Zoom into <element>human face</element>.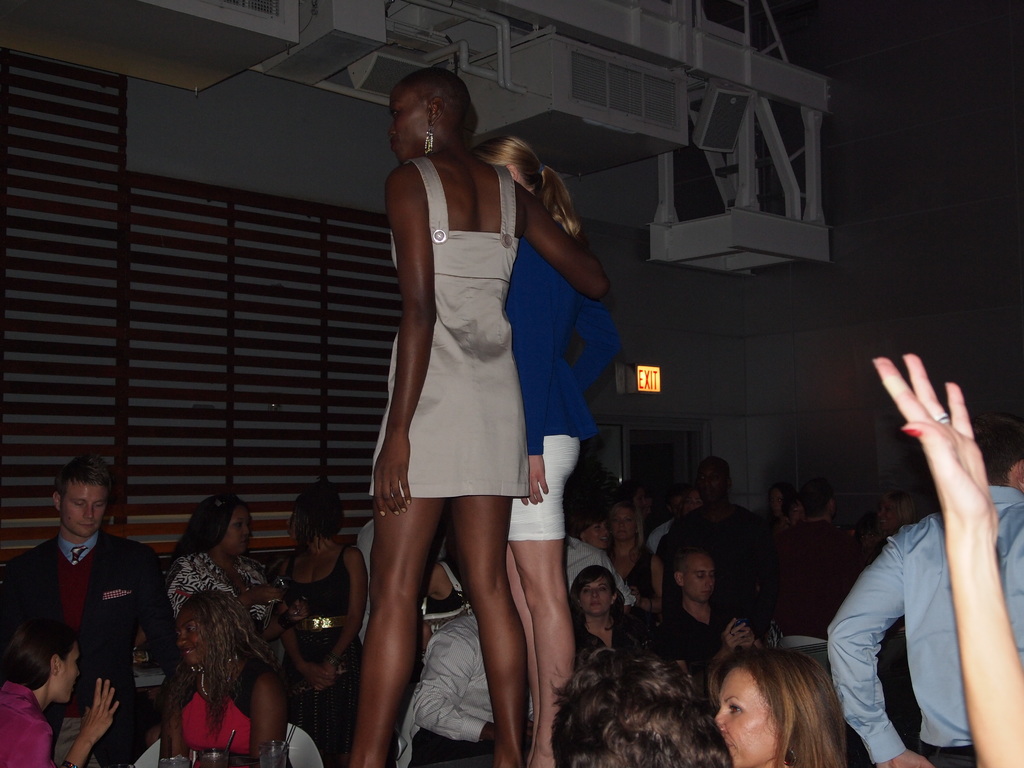
Zoom target: (left=175, top=609, right=209, bottom=662).
